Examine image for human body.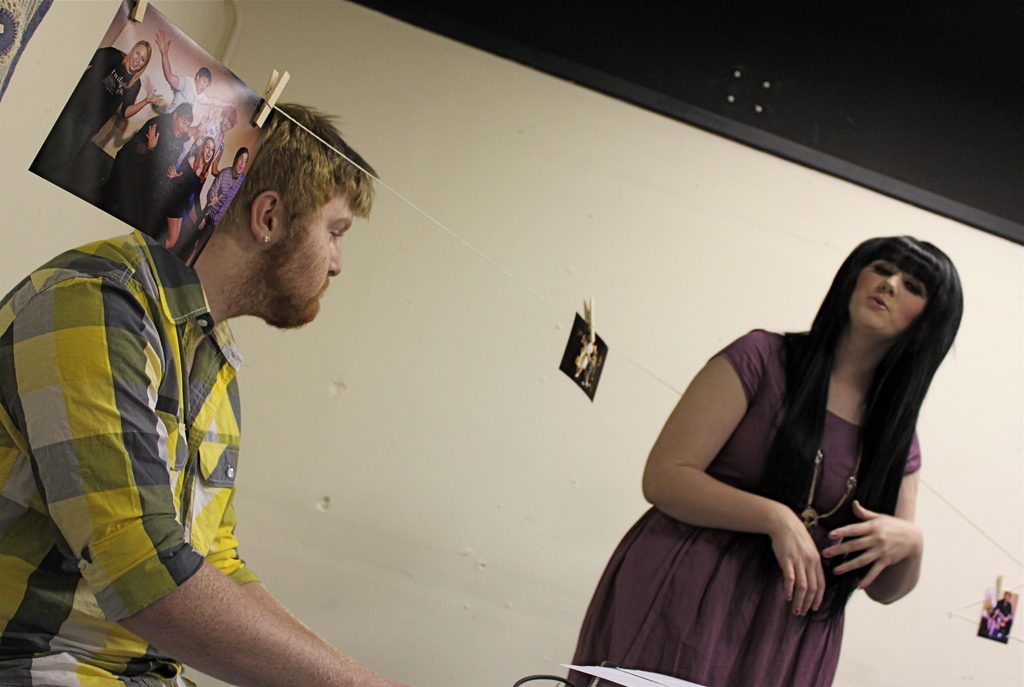
Examination result: left=6, top=94, right=395, bottom=686.
